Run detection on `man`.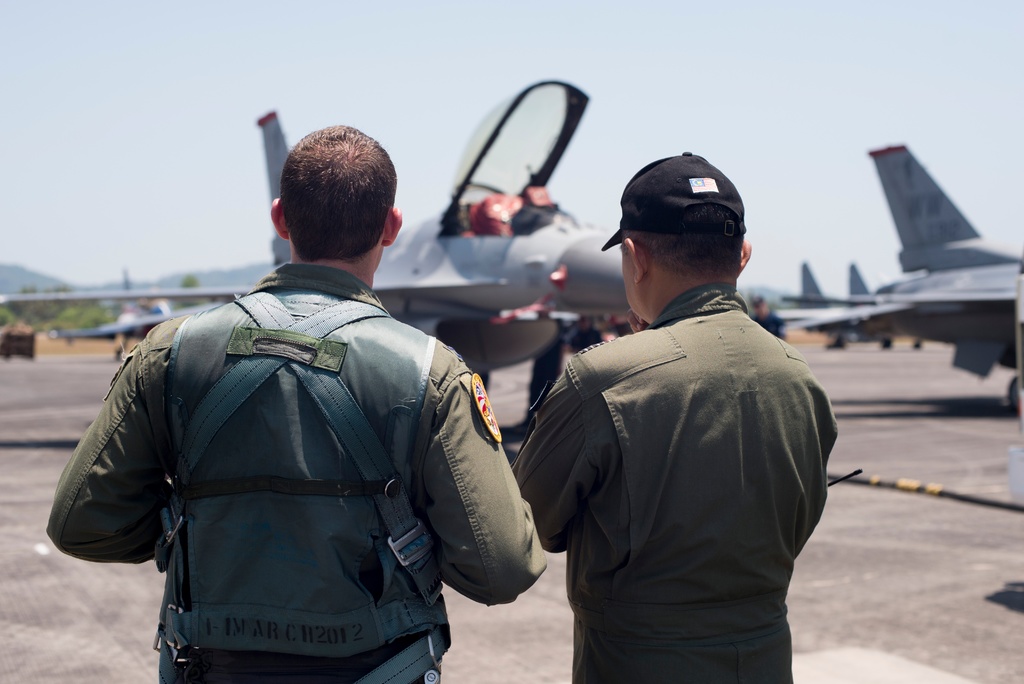
Result: region(39, 121, 552, 681).
